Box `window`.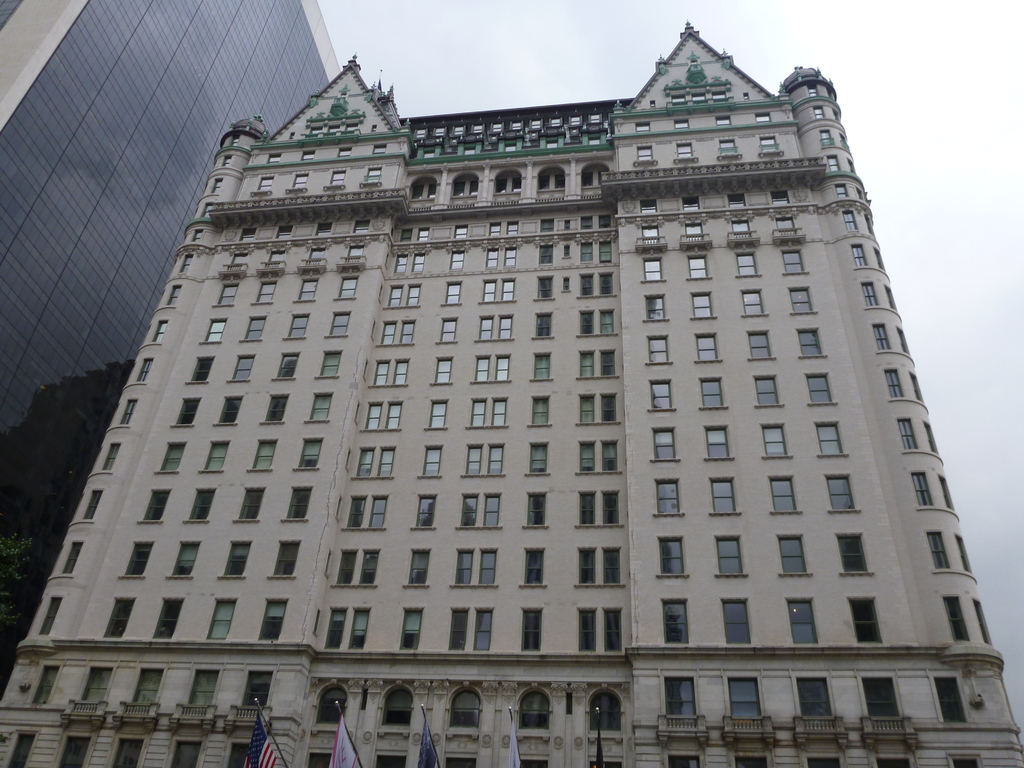
region(377, 286, 384, 306).
